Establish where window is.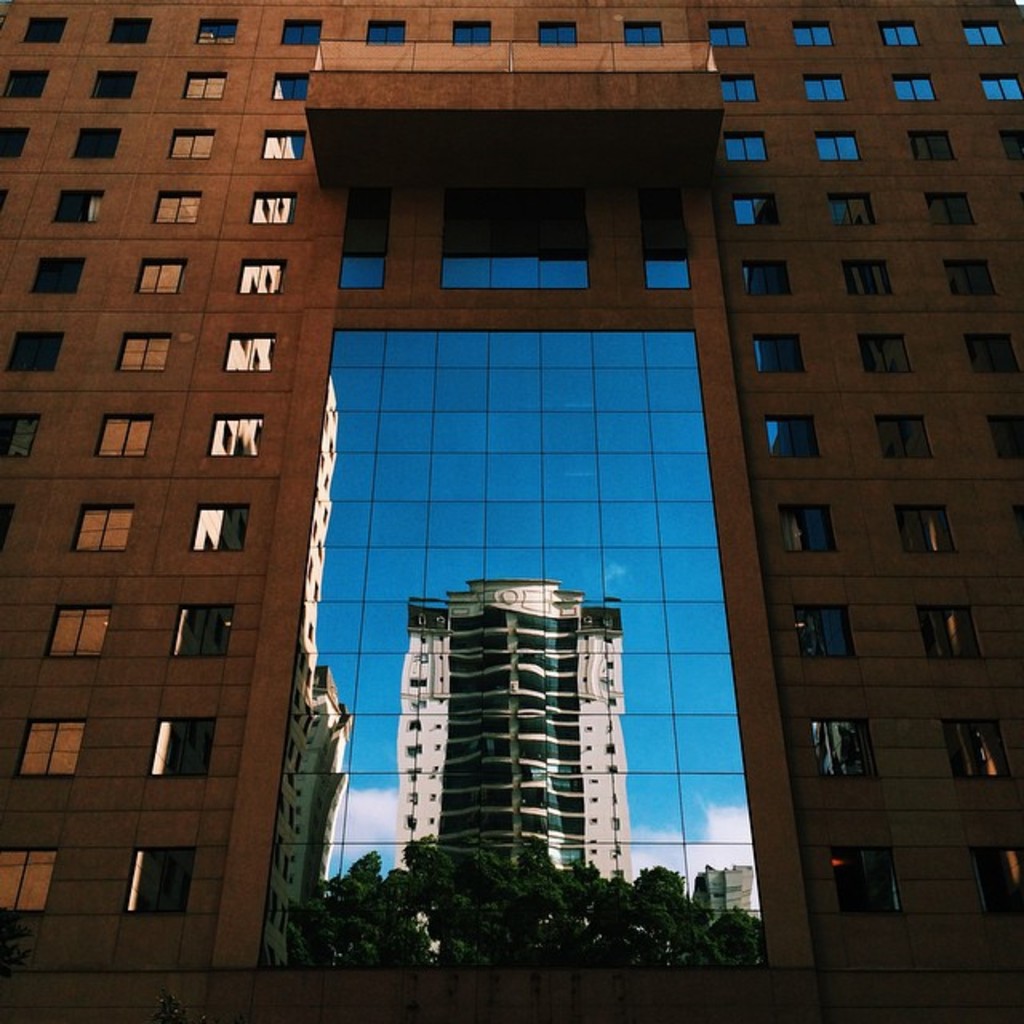
Established at x1=798, y1=19, x2=838, y2=46.
